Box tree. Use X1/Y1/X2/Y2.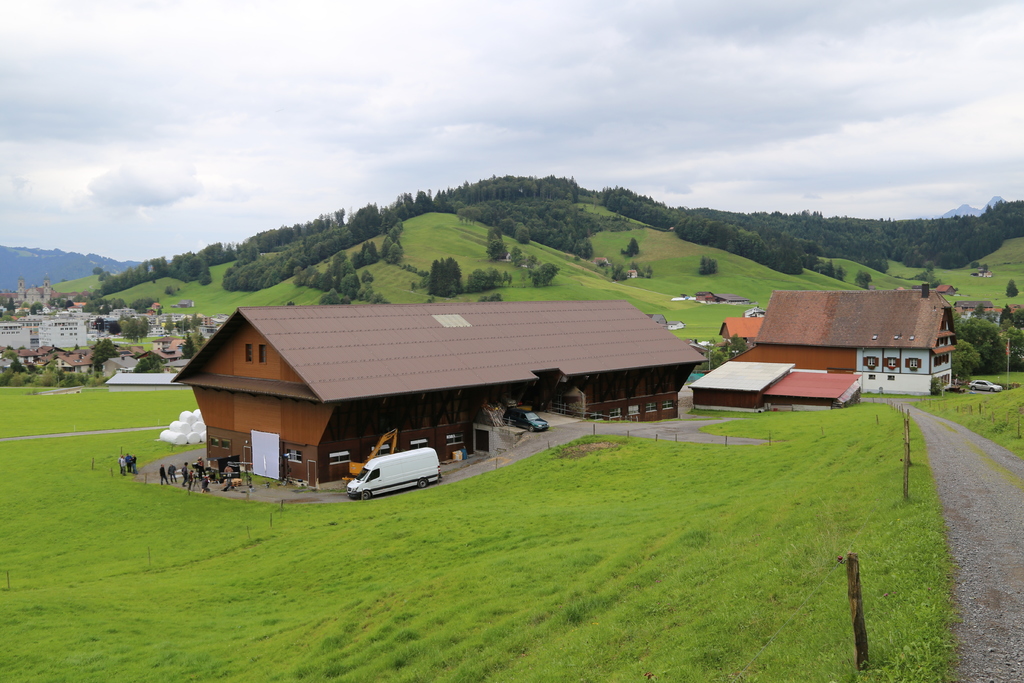
509/274/513/284.
